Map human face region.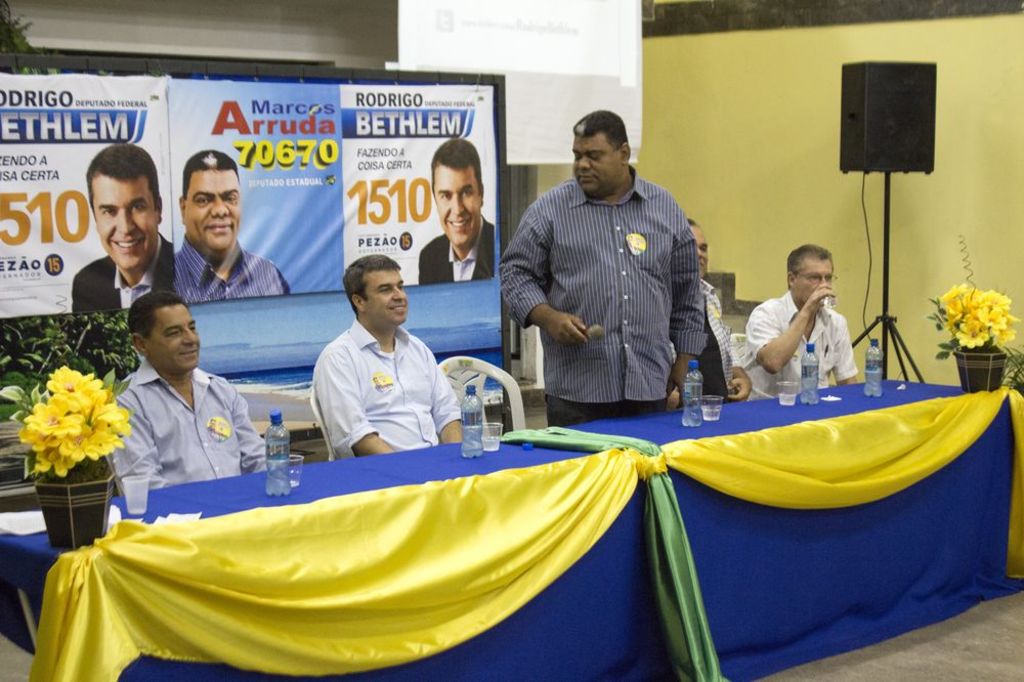
Mapped to left=145, top=298, right=205, bottom=369.
